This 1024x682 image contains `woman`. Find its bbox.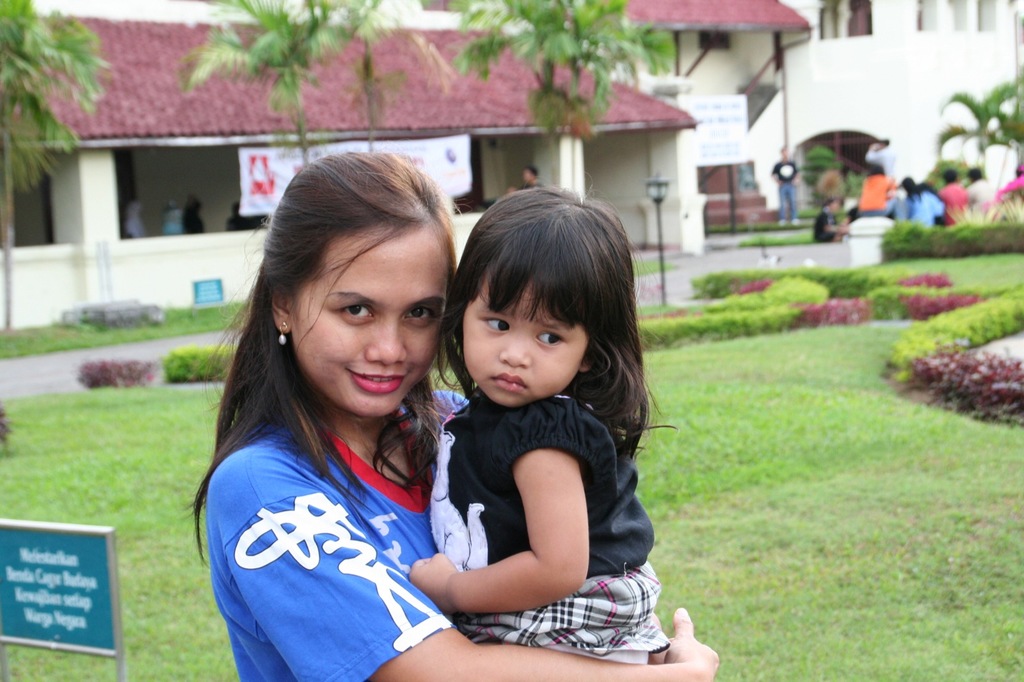
crop(186, 147, 721, 681).
